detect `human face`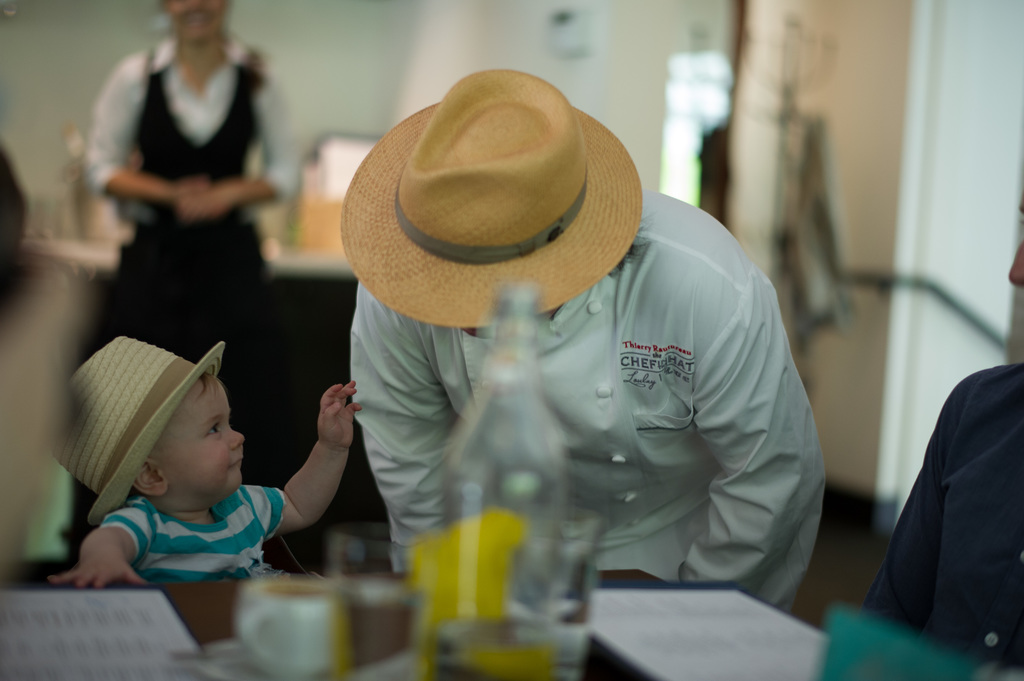
163,376,247,501
